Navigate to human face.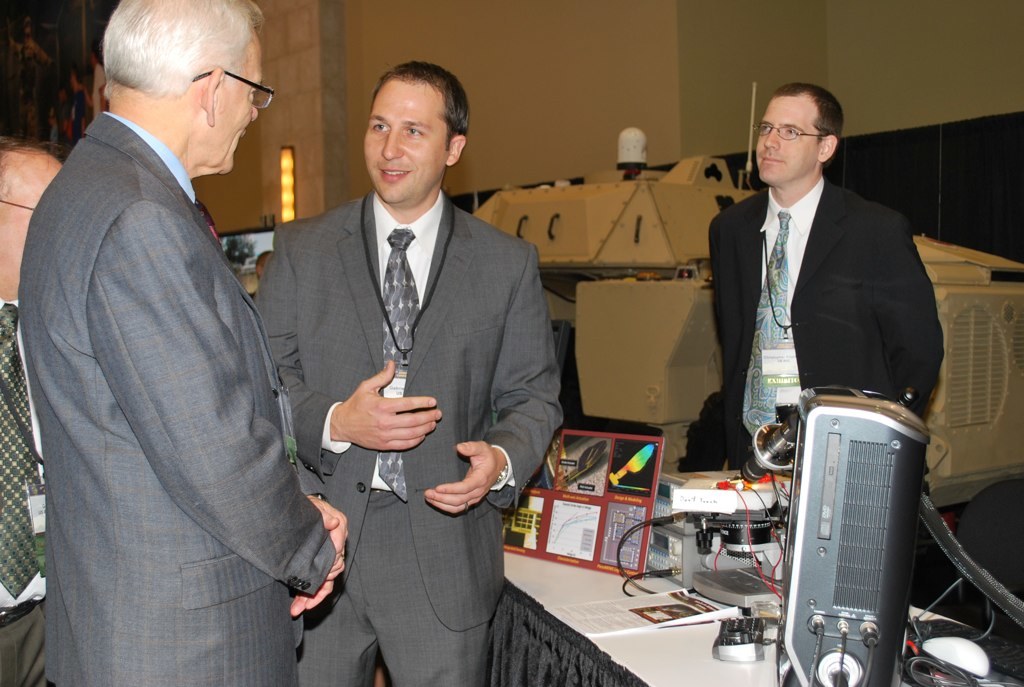
Navigation target: 219:26:258:173.
